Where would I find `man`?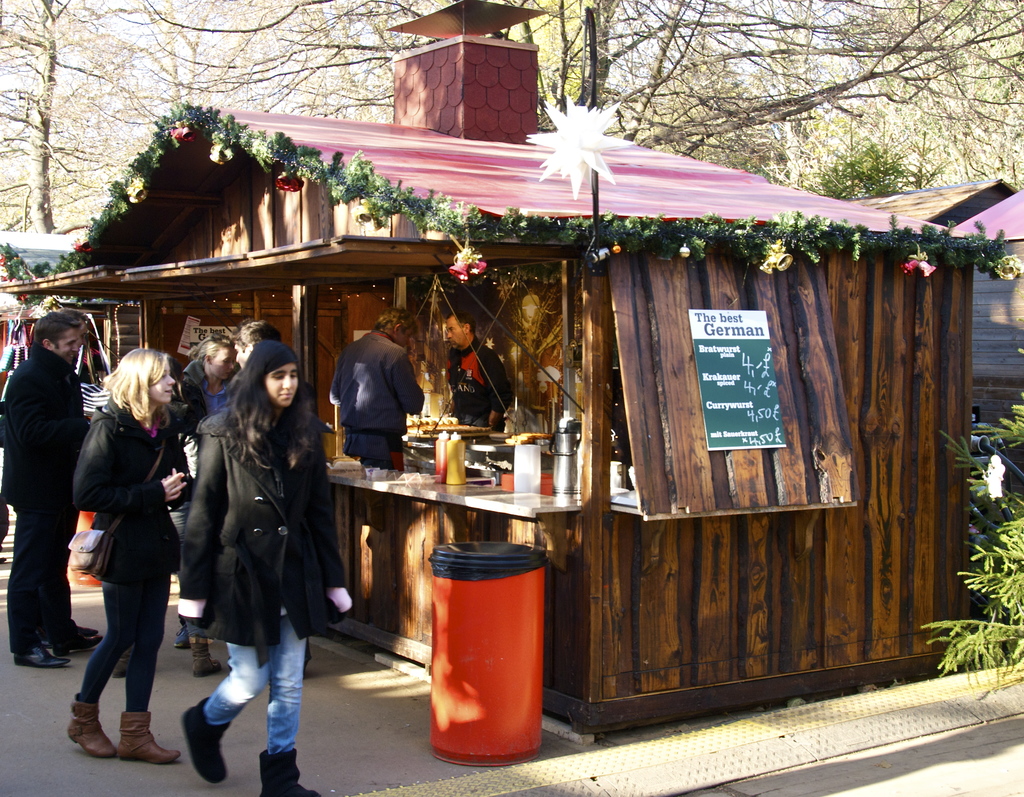
At (232, 320, 320, 414).
